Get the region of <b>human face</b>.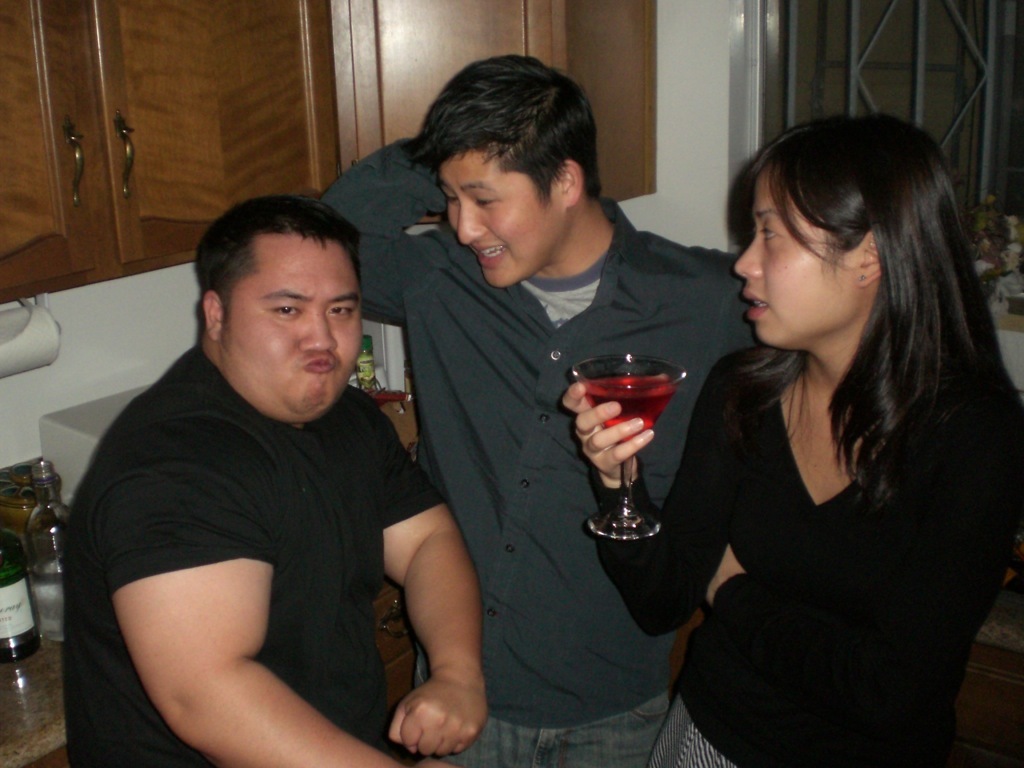
441, 155, 558, 290.
